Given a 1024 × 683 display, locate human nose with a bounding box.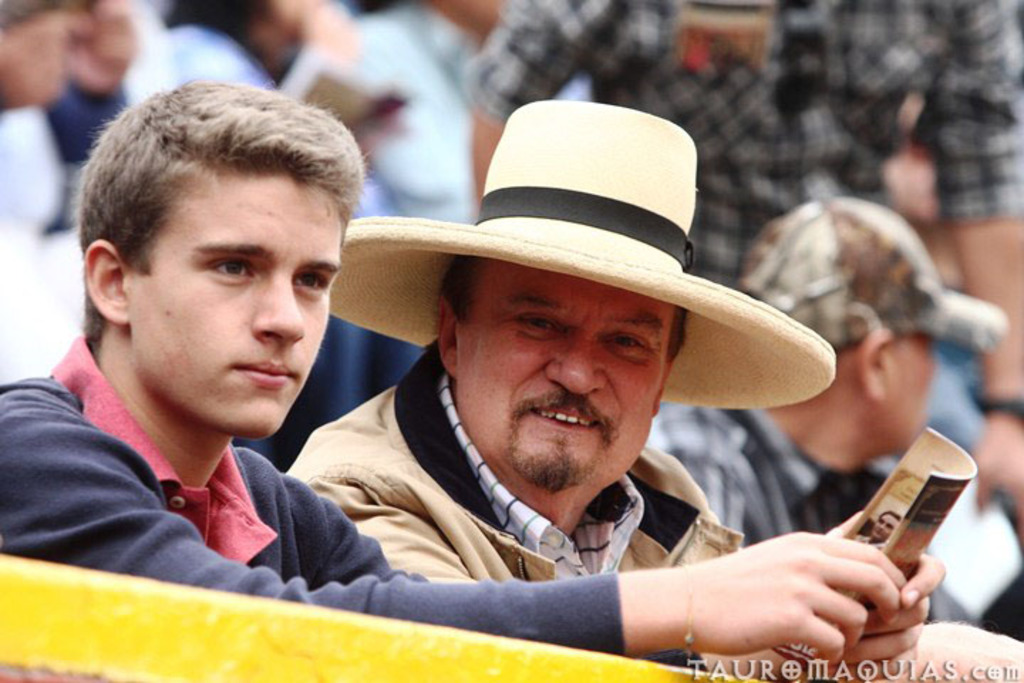
Located: {"x1": 252, "y1": 272, "x2": 307, "y2": 343}.
